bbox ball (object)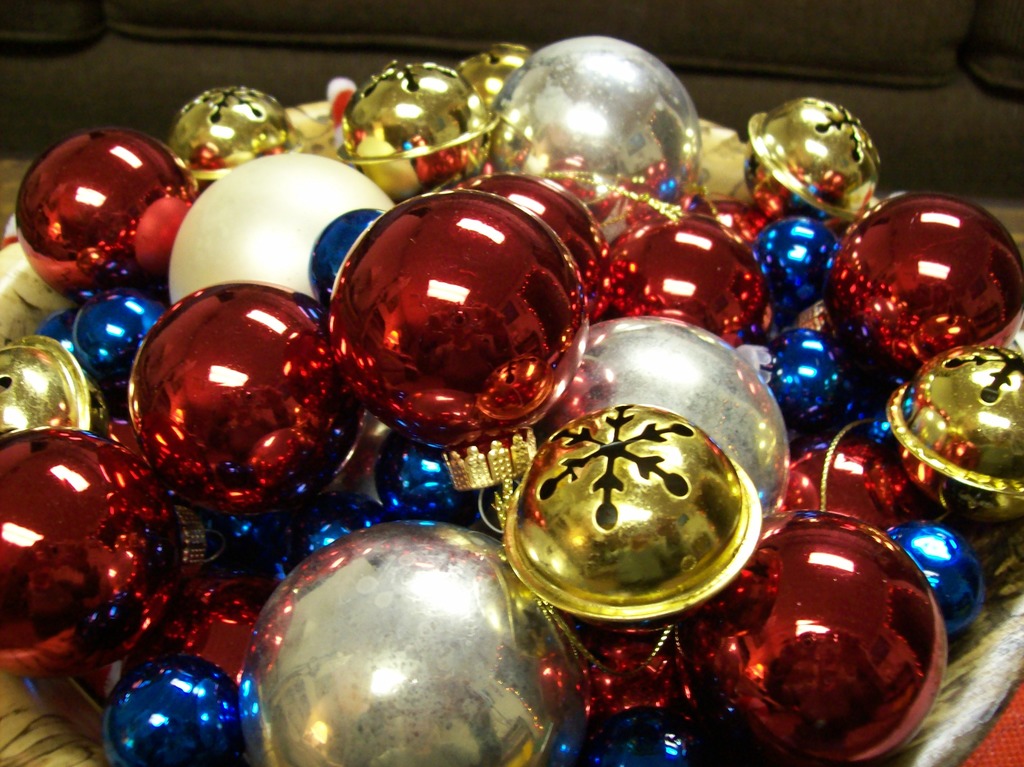
x1=106 y1=660 x2=252 y2=763
